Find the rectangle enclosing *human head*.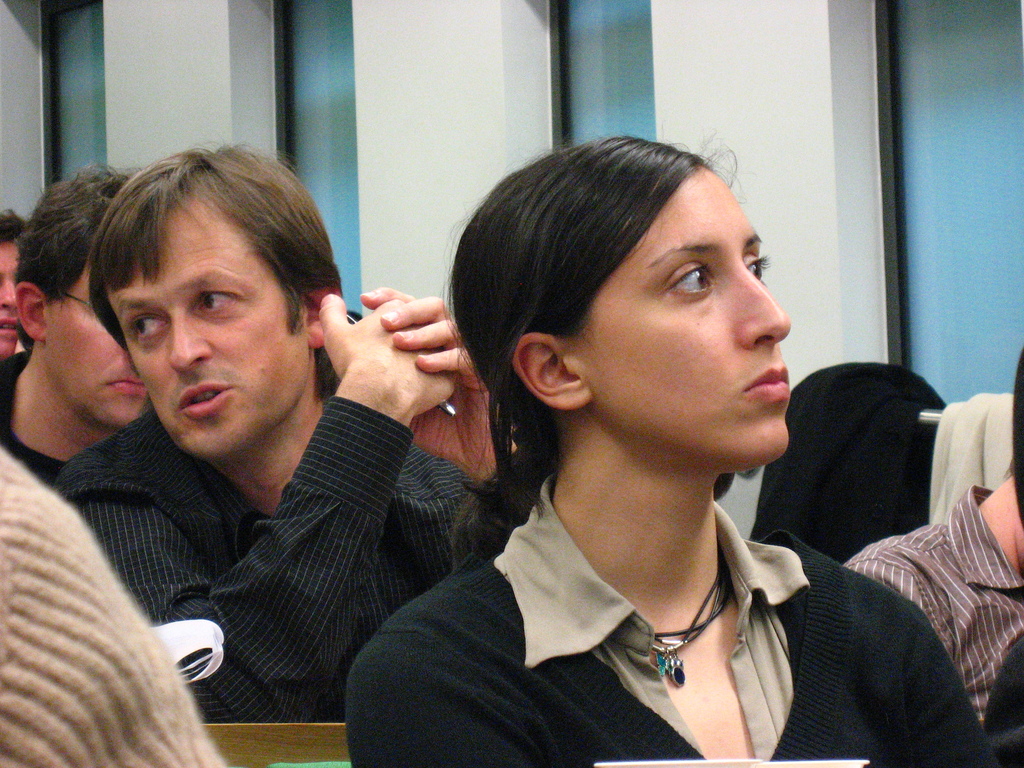
[left=0, top=204, right=22, bottom=355].
